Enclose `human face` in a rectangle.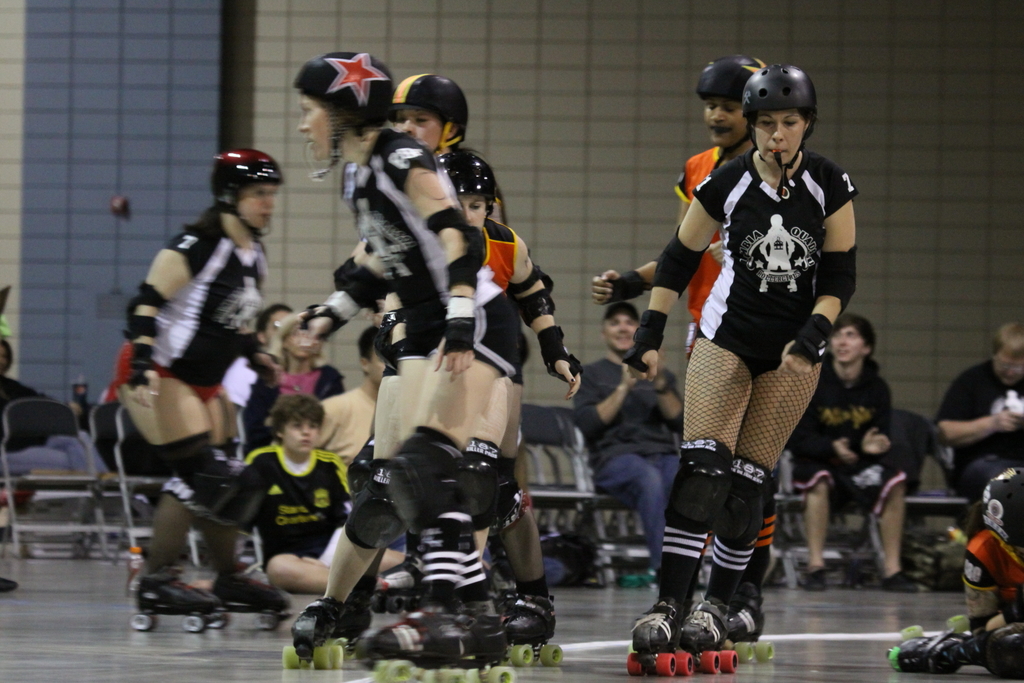
458 194 485 229.
